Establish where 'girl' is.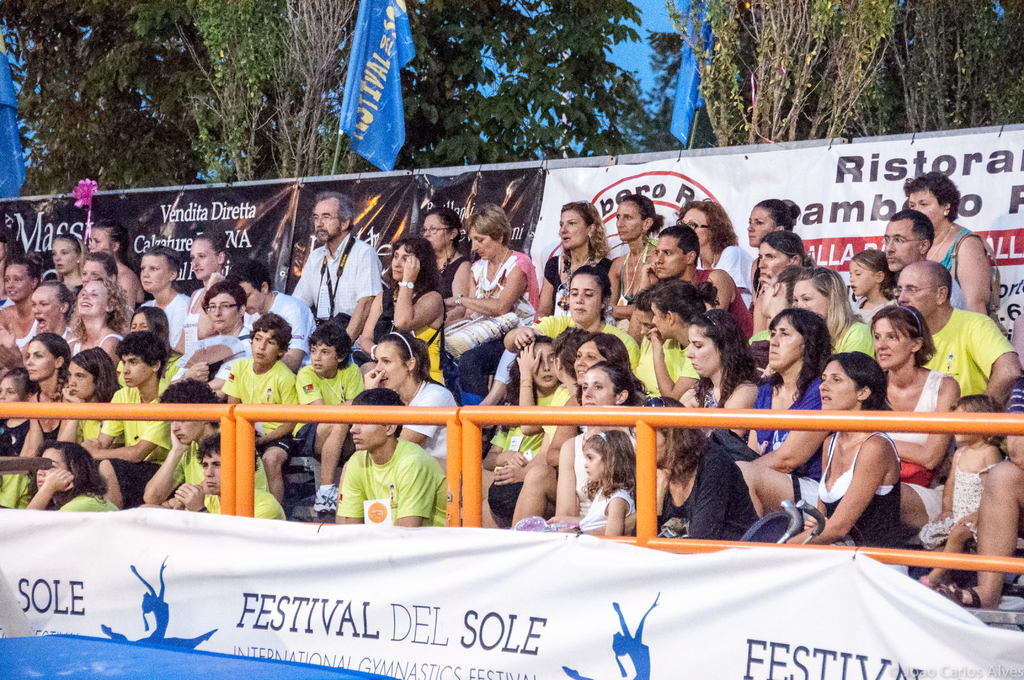
Established at {"left": 57, "top": 348, "right": 120, "bottom": 443}.
